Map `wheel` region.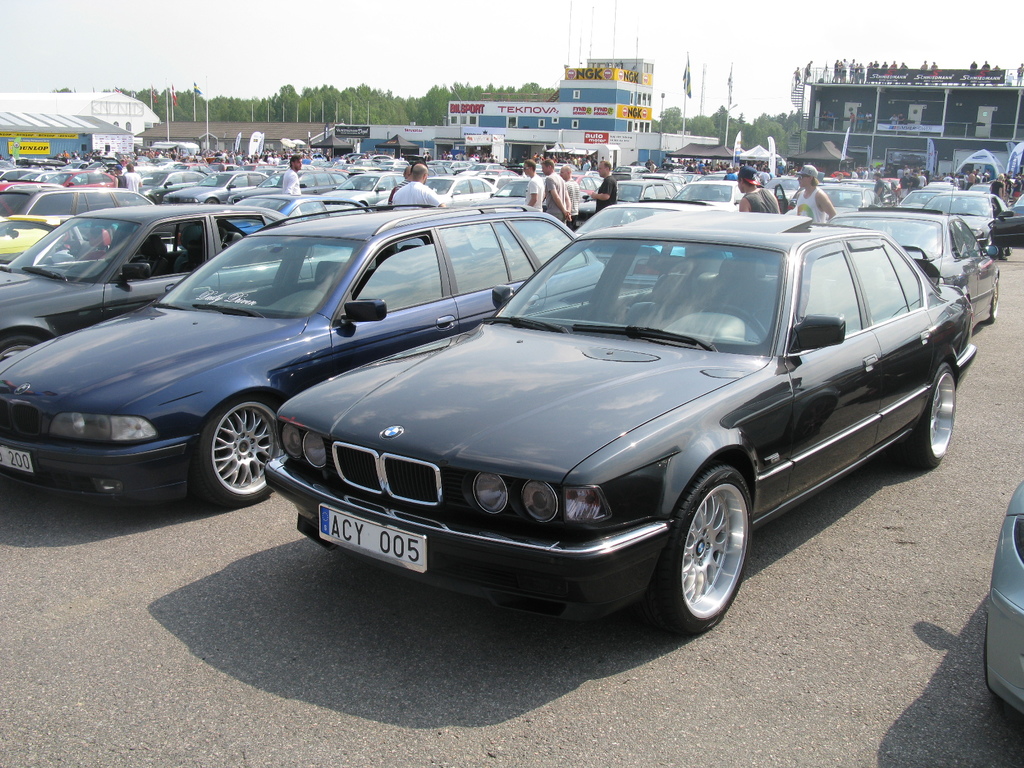
Mapped to (205,198,221,204).
